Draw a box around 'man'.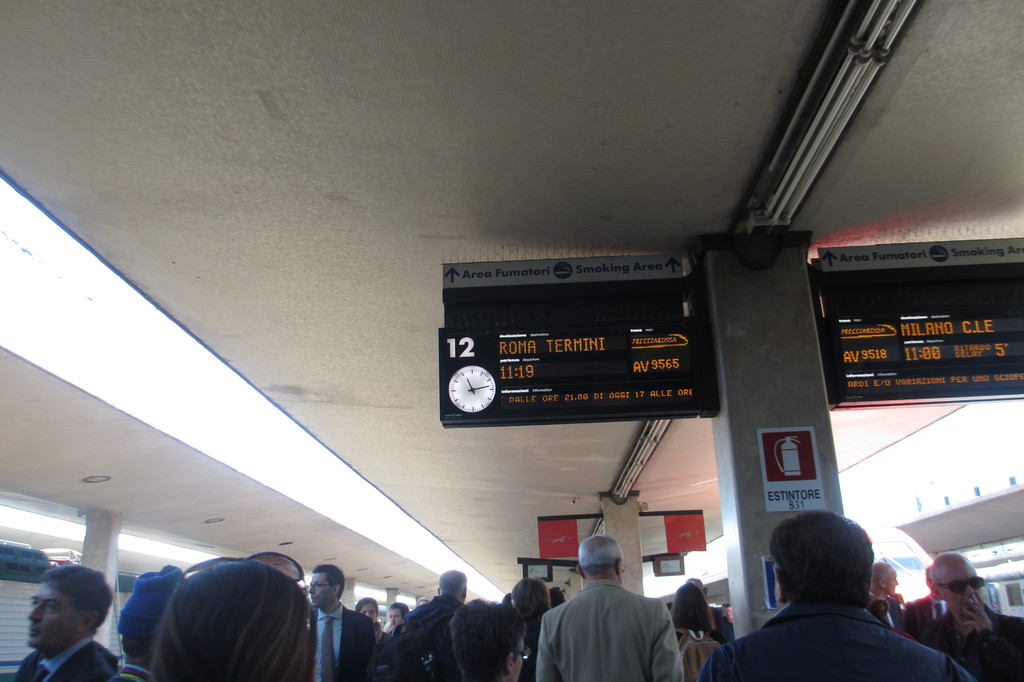
{"x1": 10, "y1": 562, "x2": 123, "y2": 681}.
